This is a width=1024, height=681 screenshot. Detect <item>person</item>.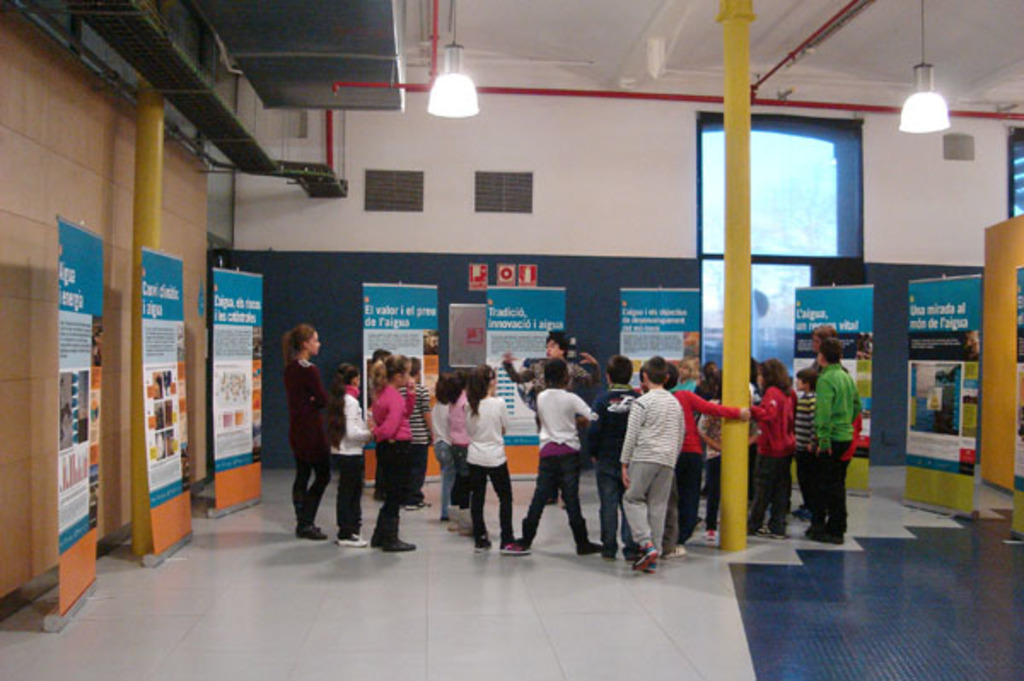
<bbox>364, 350, 415, 550</bbox>.
